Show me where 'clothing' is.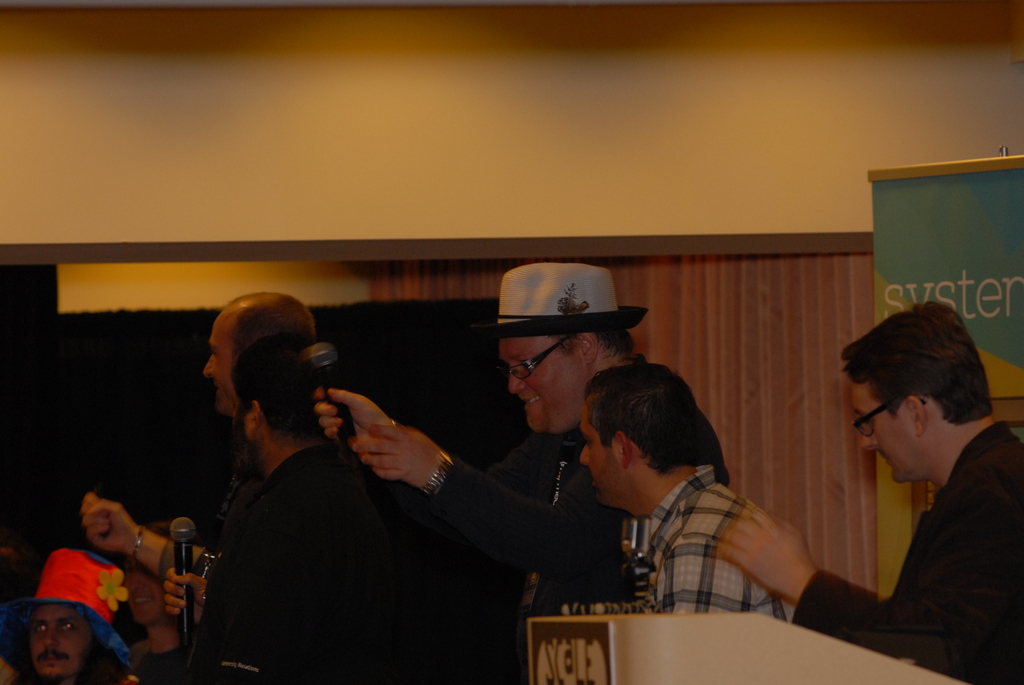
'clothing' is at [829, 372, 1023, 682].
